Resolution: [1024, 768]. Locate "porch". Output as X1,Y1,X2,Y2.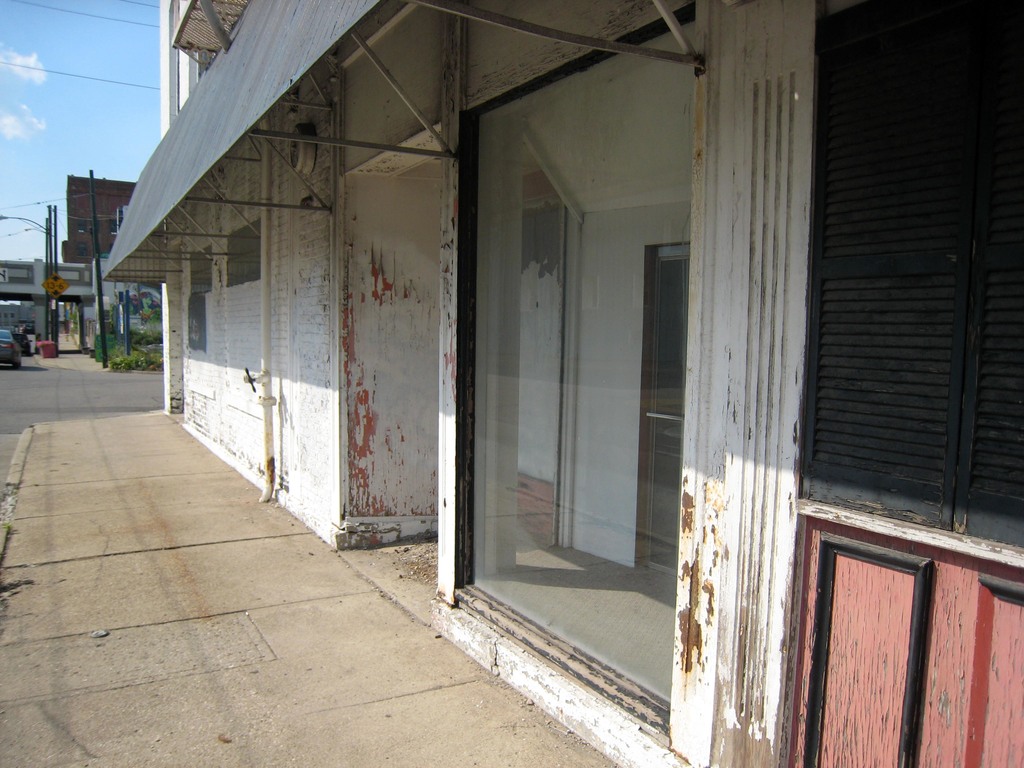
412,6,688,756.
